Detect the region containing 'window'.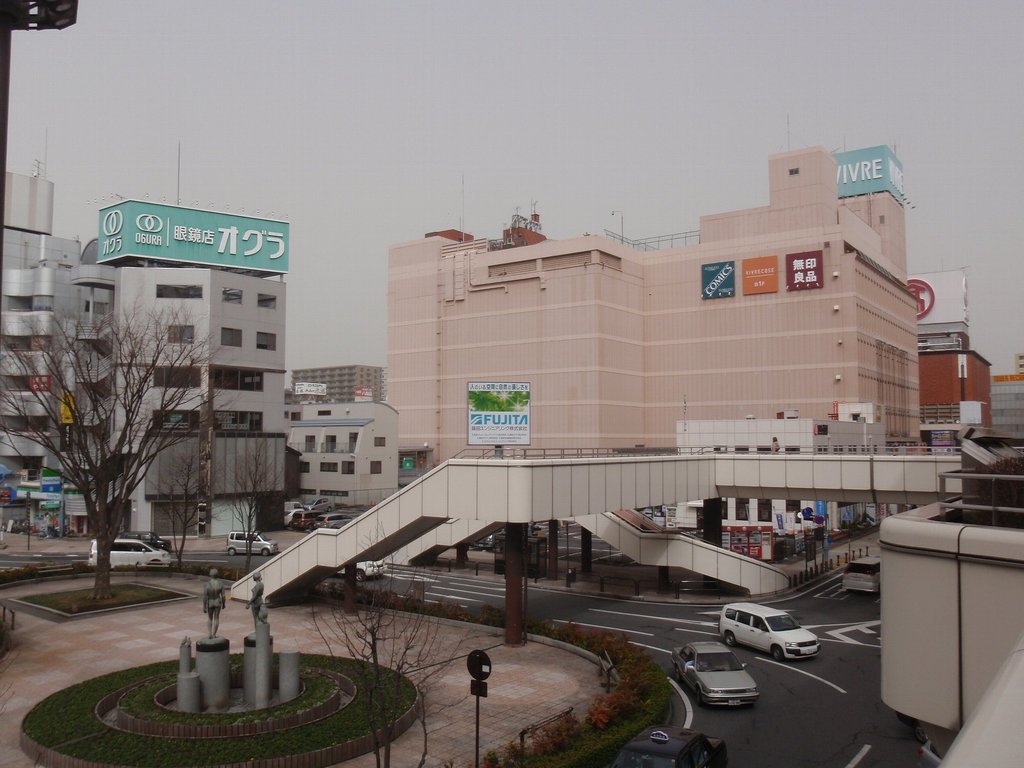
select_region(370, 459, 383, 475).
